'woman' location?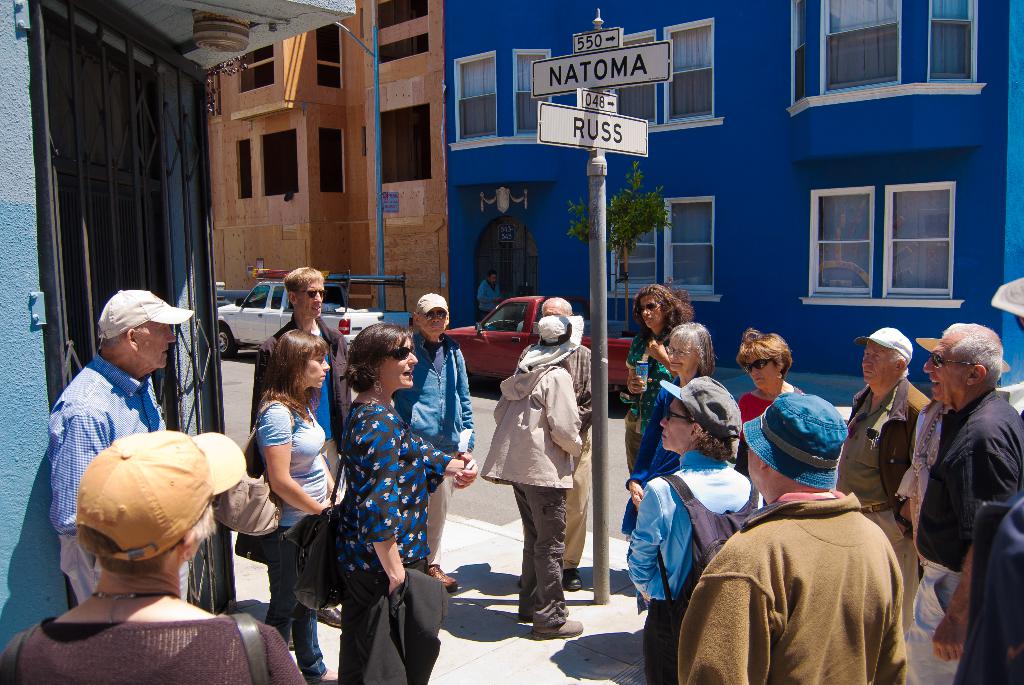
rect(0, 425, 305, 684)
